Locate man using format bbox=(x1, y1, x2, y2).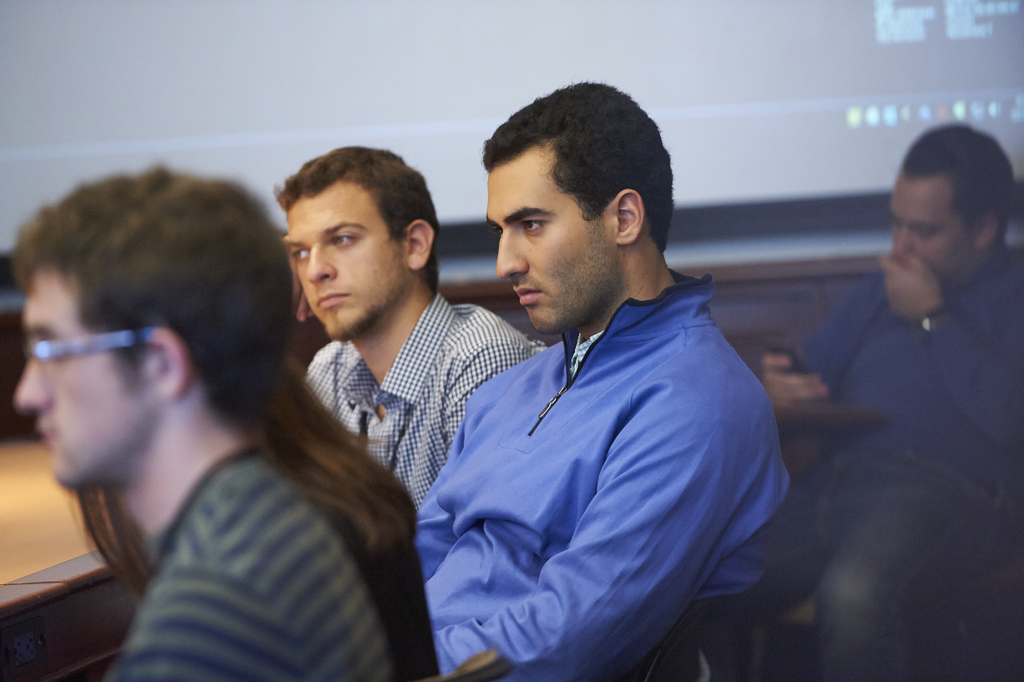
bbox=(759, 120, 1023, 681).
